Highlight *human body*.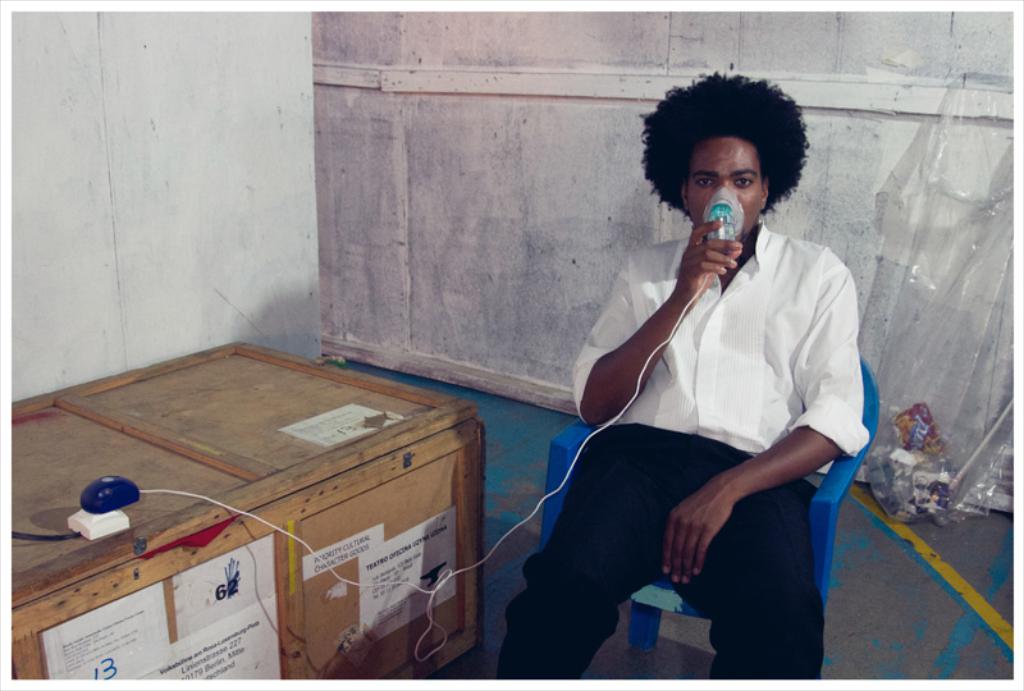
Highlighted region: (x1=561, y1=115, x2=869, y2=690).
